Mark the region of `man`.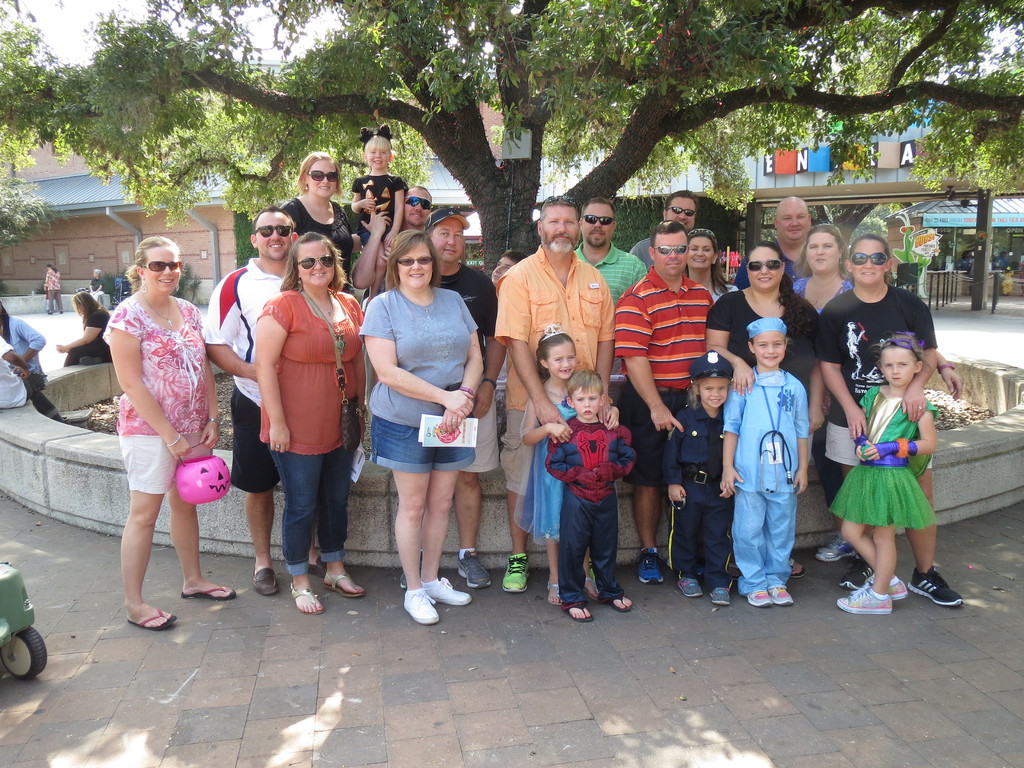
Region: 737 196 815 294.
